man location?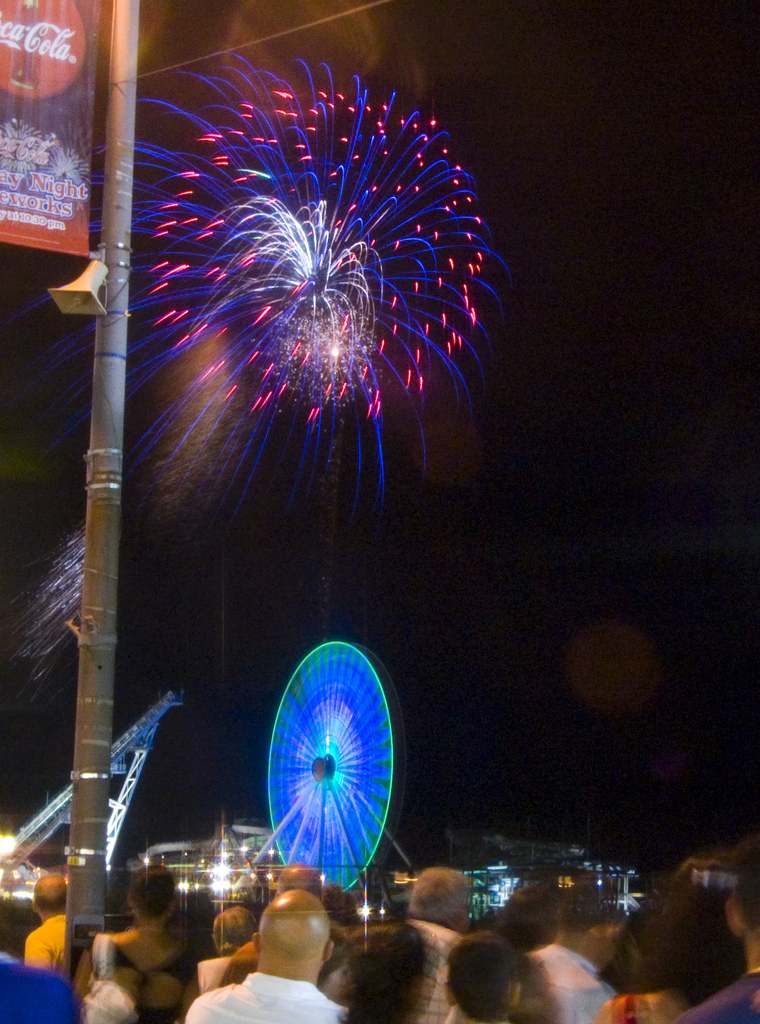
detection(23, 872, 67, 979)
